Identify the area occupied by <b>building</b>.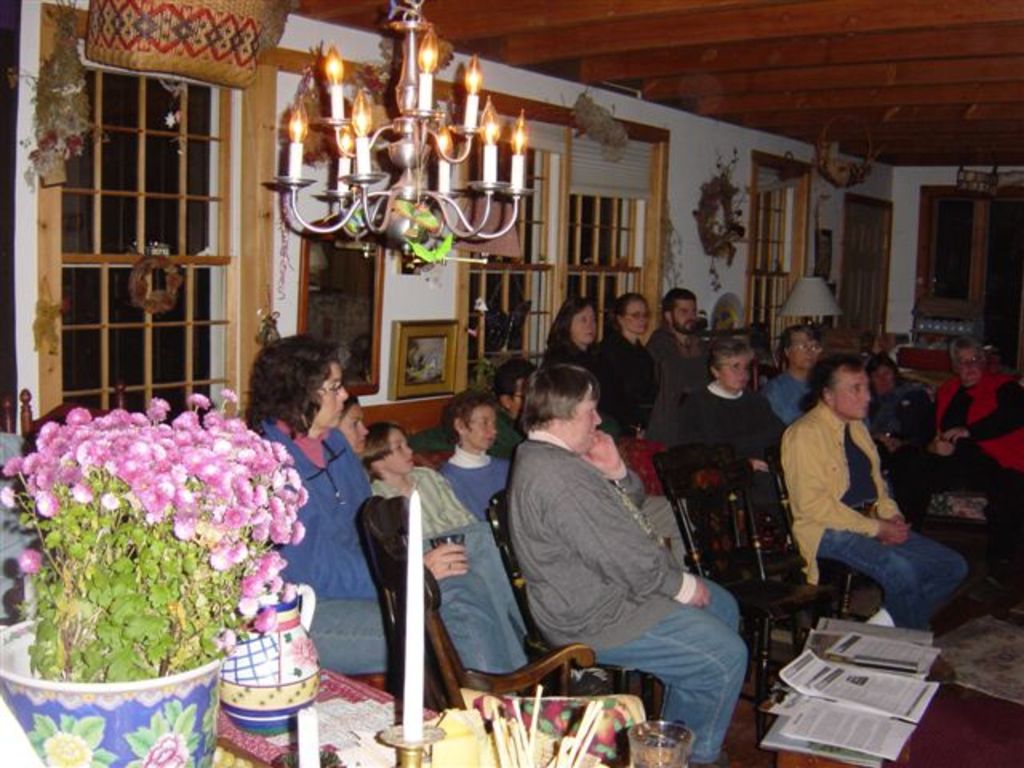
Area: box=[0, 0, 1022, 766].
